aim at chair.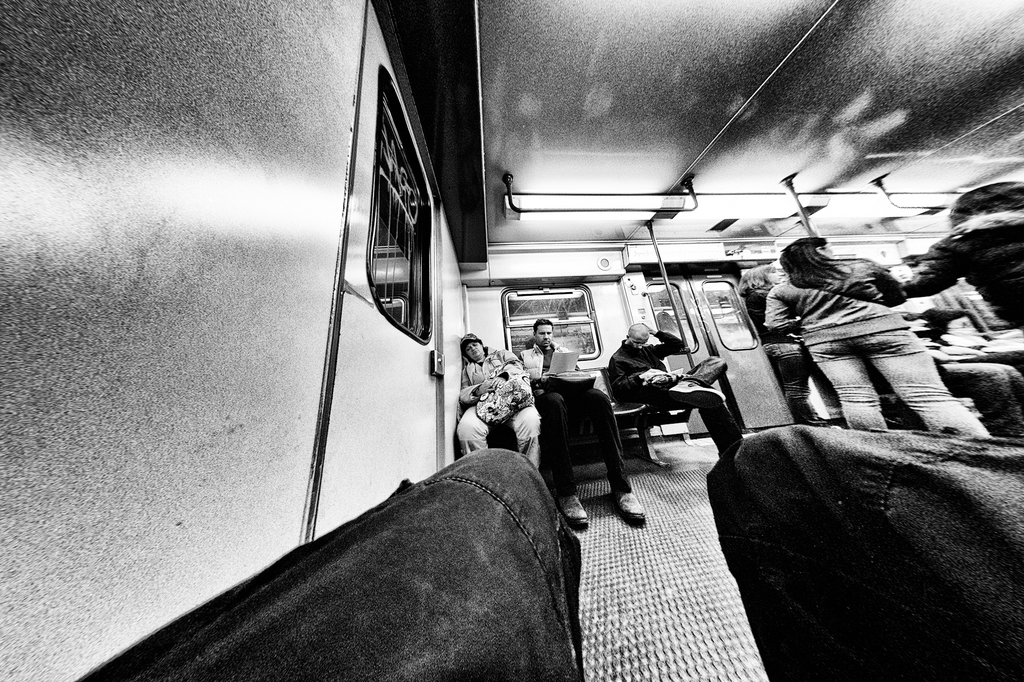
Aimed at [left=598, top=368, right=678, bottom=459].
